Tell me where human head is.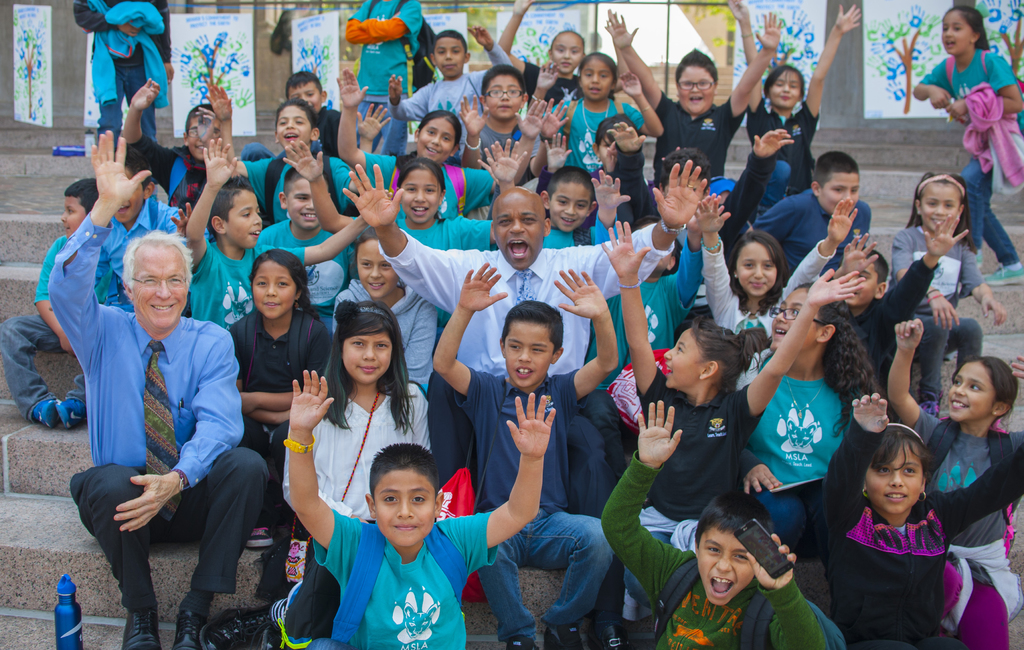
human head is at <region>910, 171, 970, 235</region>.
